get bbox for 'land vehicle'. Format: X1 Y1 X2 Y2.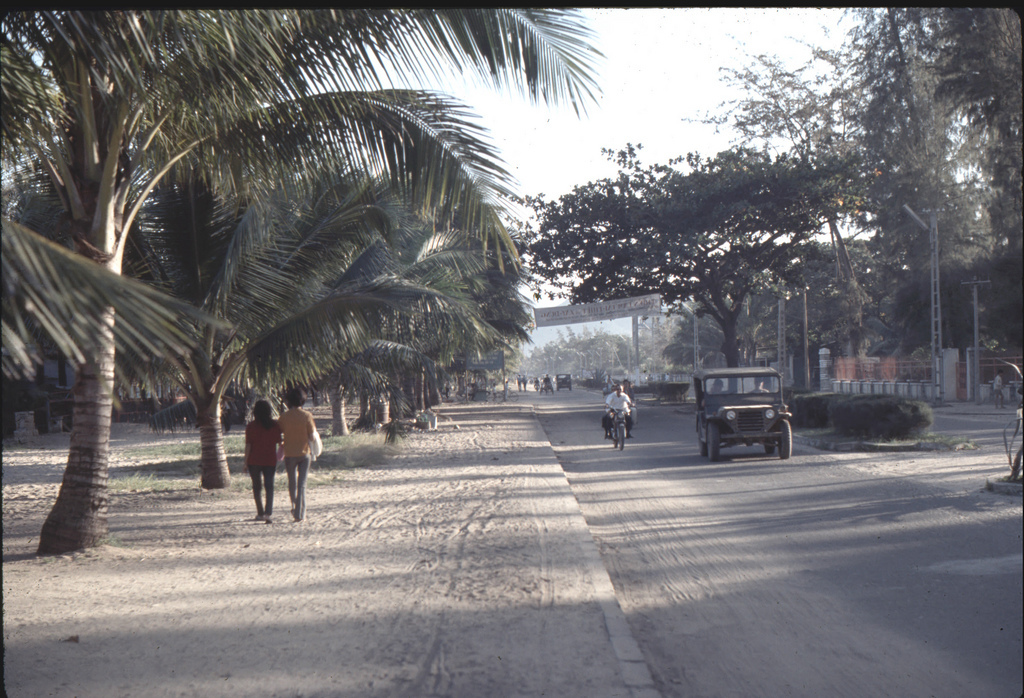
553 371 574 393.
